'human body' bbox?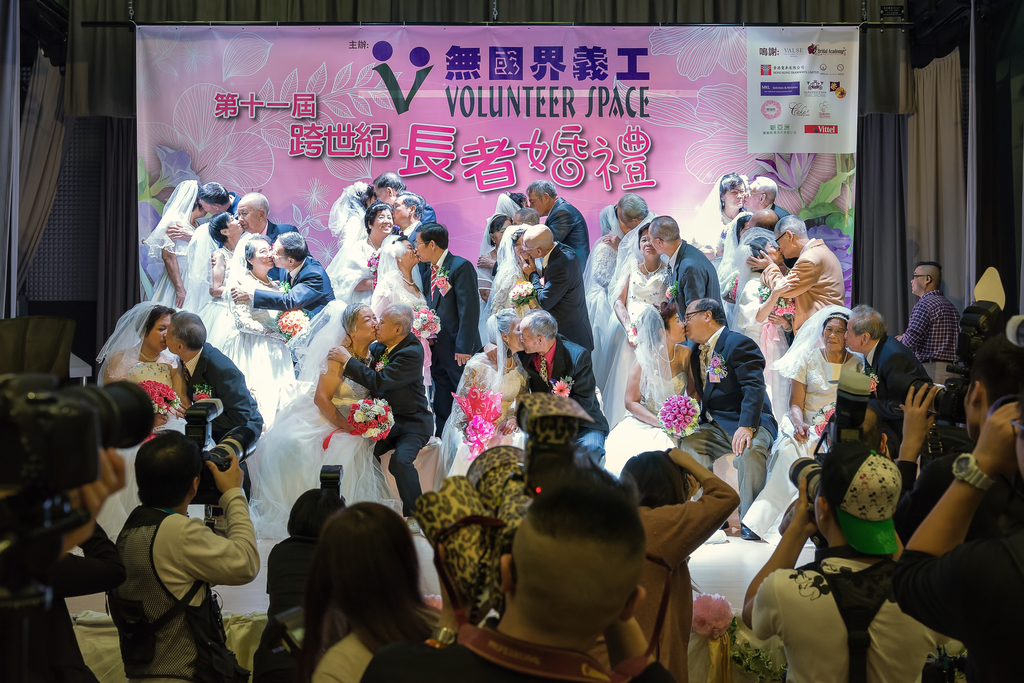
Rect(480, 311, 614, 471)
